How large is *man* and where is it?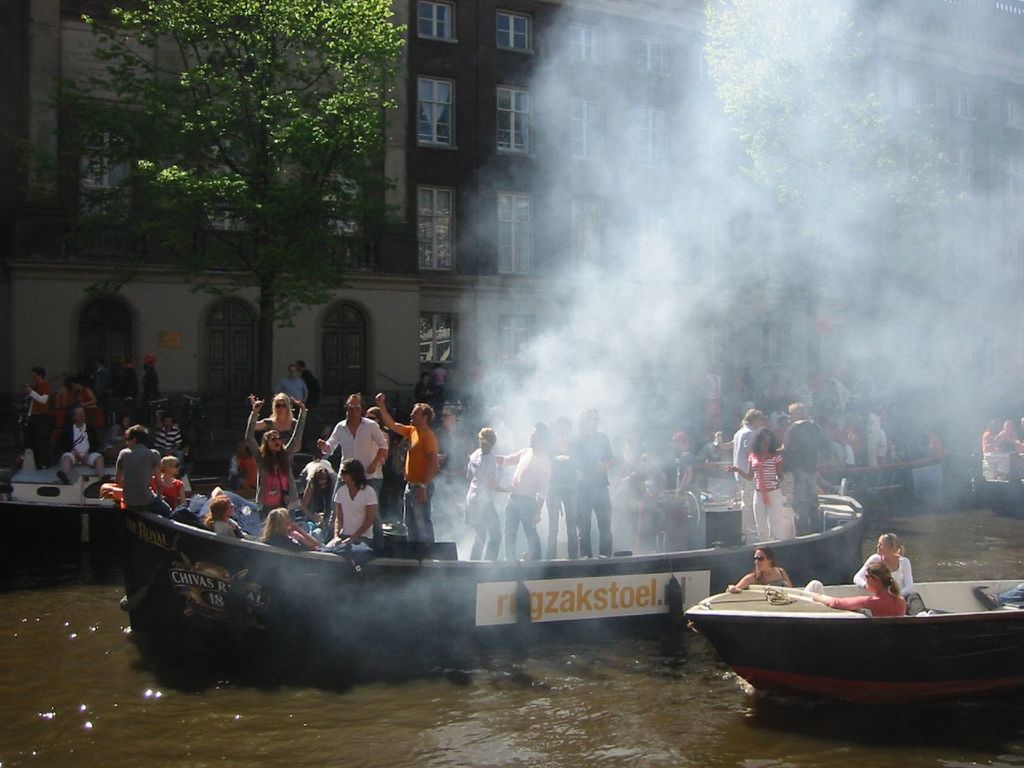
Bounding box: [55,405,106,485].
